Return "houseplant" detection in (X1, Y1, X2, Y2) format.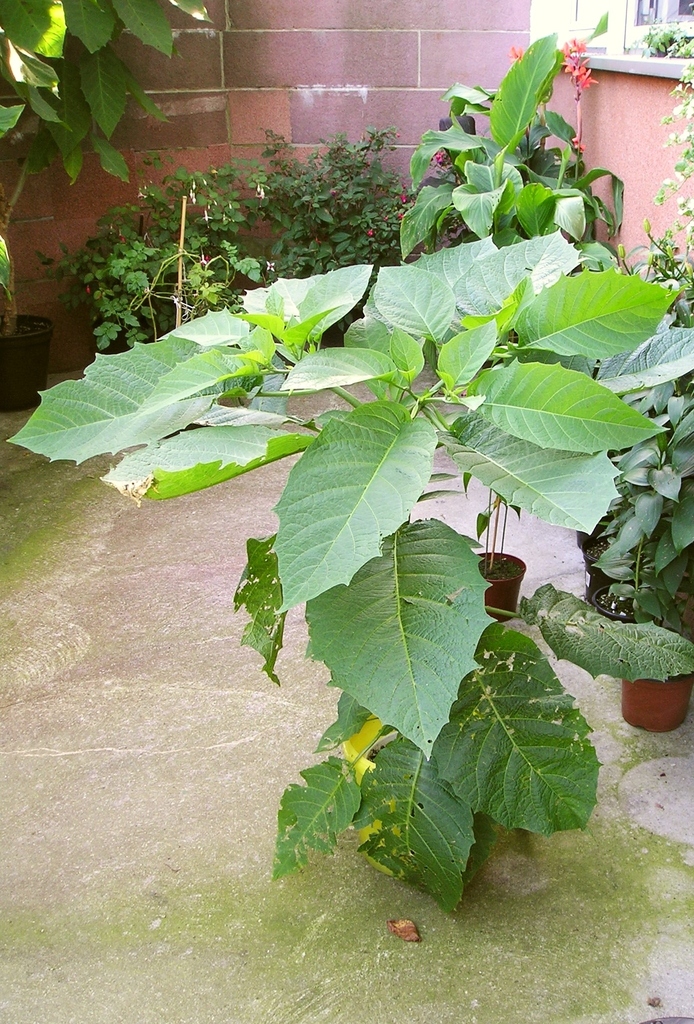
(49, 207, 171, 393).
